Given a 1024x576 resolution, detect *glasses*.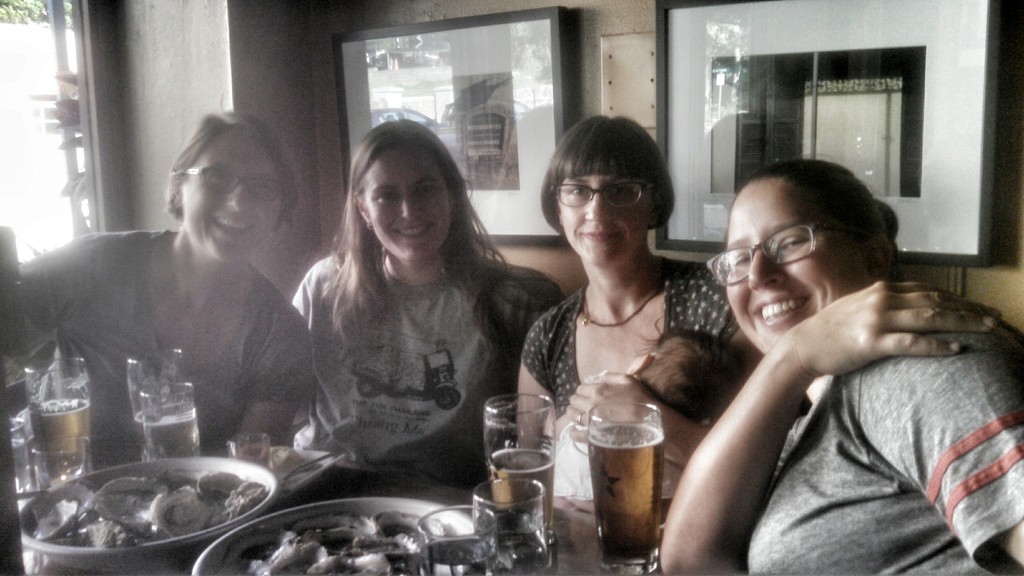
locate(186, 167, 287, 205).
